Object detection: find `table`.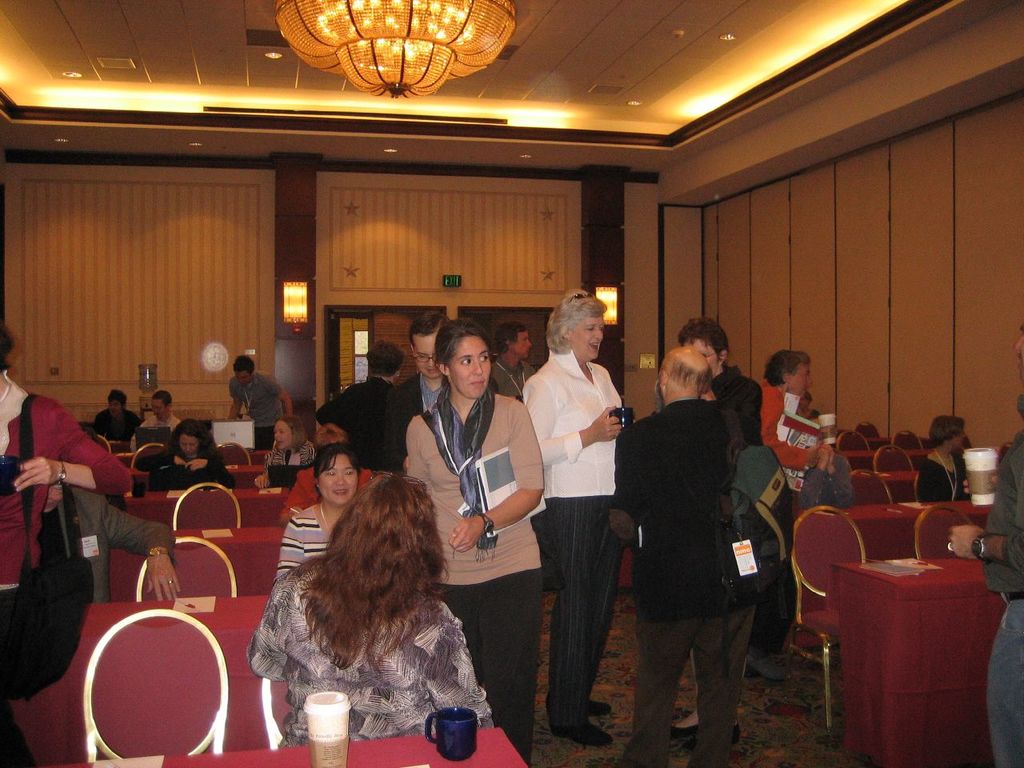
bbox(786, 500, 986, 652).
